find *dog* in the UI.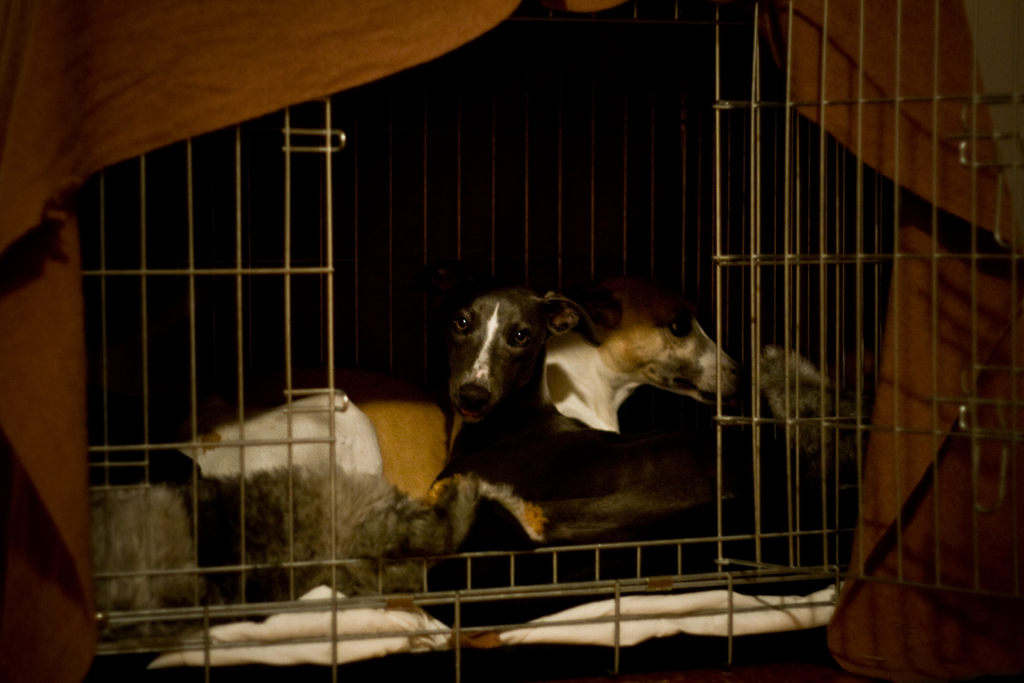
UI element at 84,445,206,482.
